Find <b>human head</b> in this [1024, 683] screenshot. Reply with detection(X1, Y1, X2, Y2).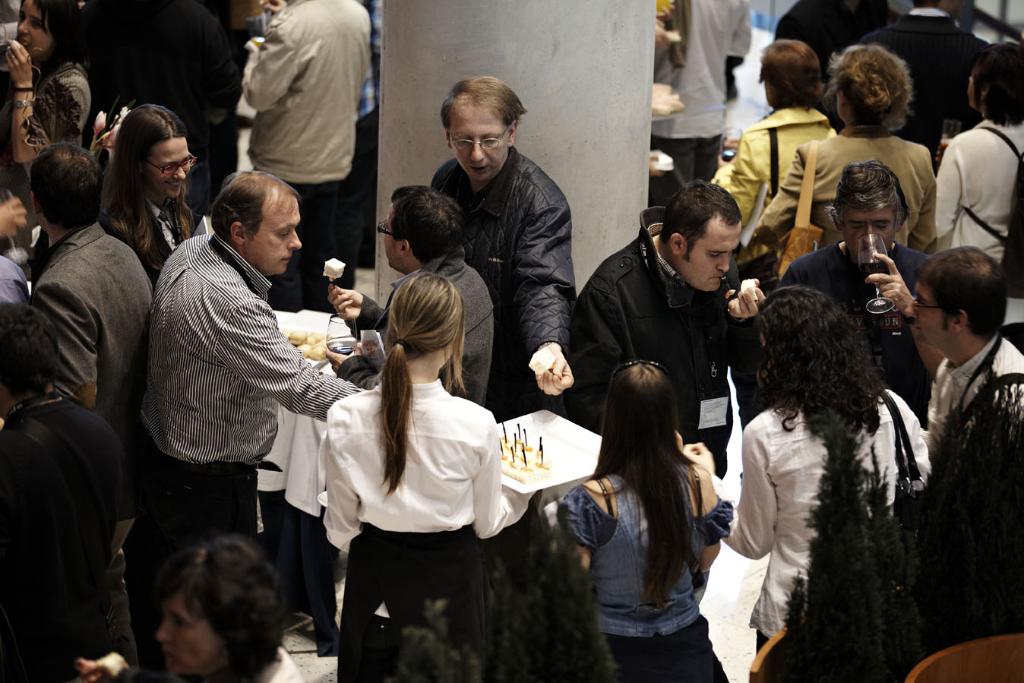
detection(829, 160, 911, 262).
